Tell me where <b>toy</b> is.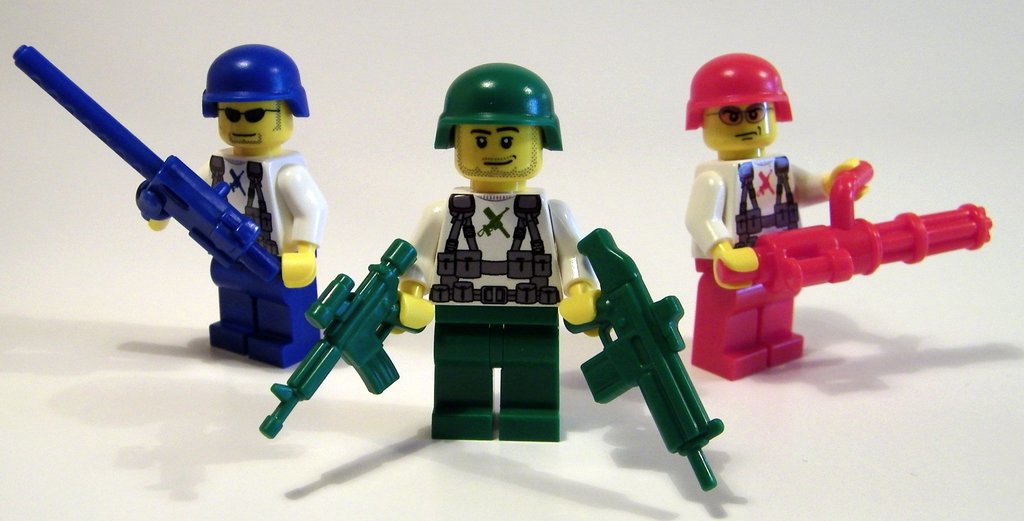
<b>toy</b> is at x1=4, y1=42, x2=324, y2=371.
